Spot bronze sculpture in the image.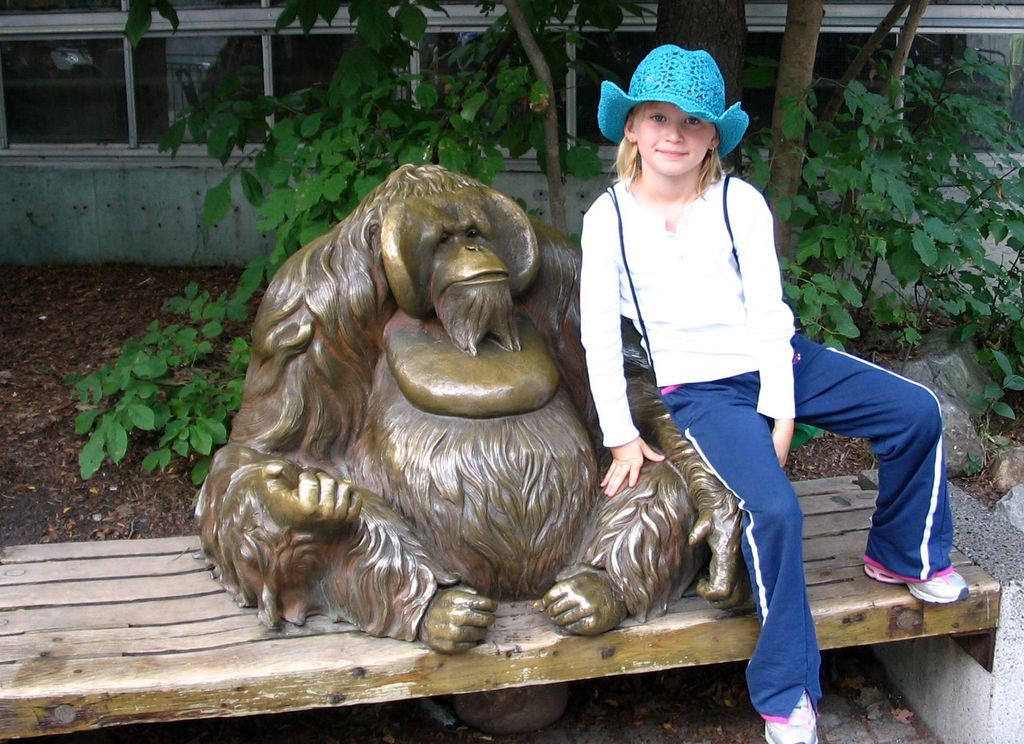
bronze sculpture found at {"x1": 187, "y1": 163, "x2": 749, "y2": 654}.
